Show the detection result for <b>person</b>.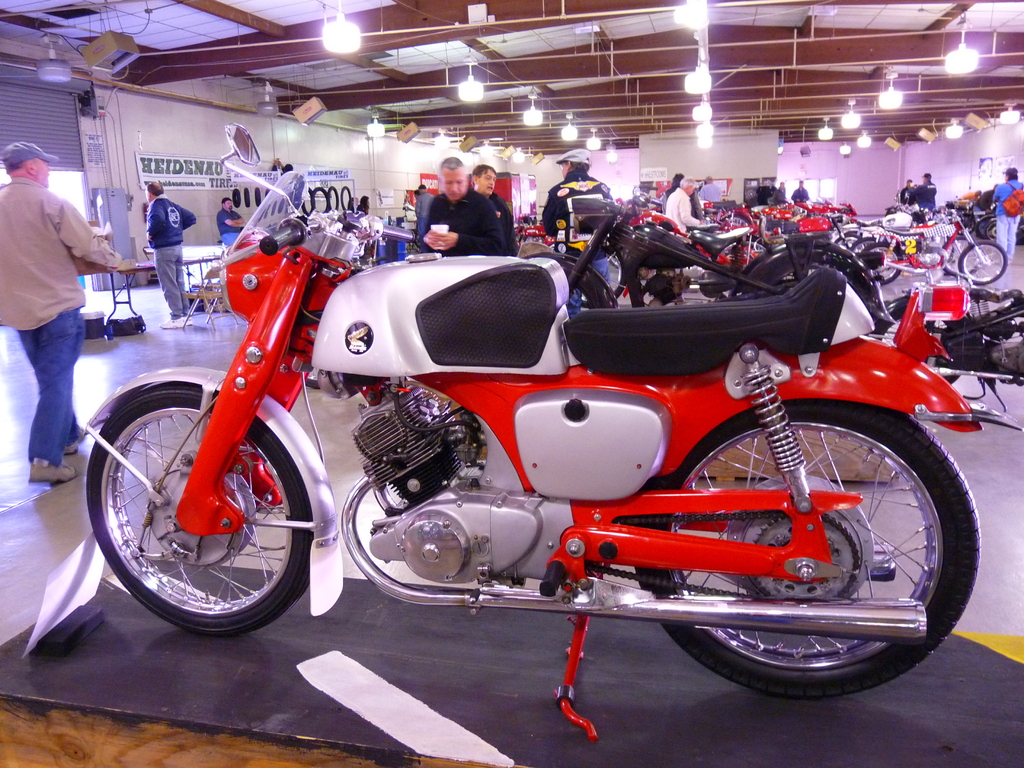
l=540, t=146, r=611, b=319.
